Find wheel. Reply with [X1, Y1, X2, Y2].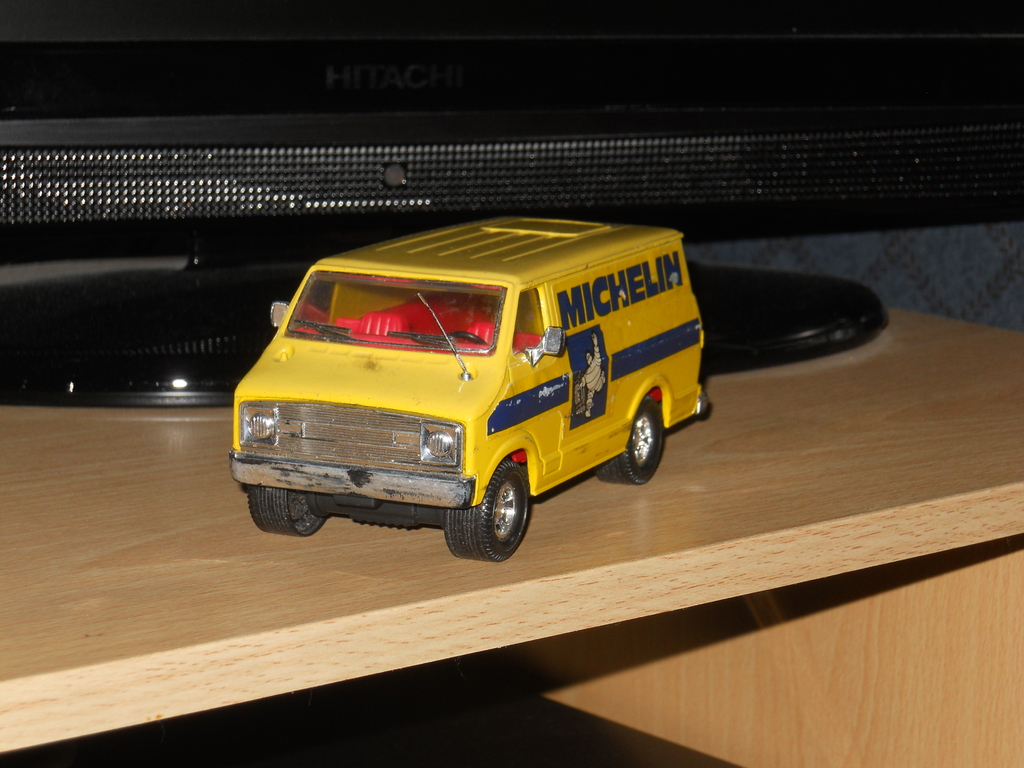
[246, 488, 329, 537].
